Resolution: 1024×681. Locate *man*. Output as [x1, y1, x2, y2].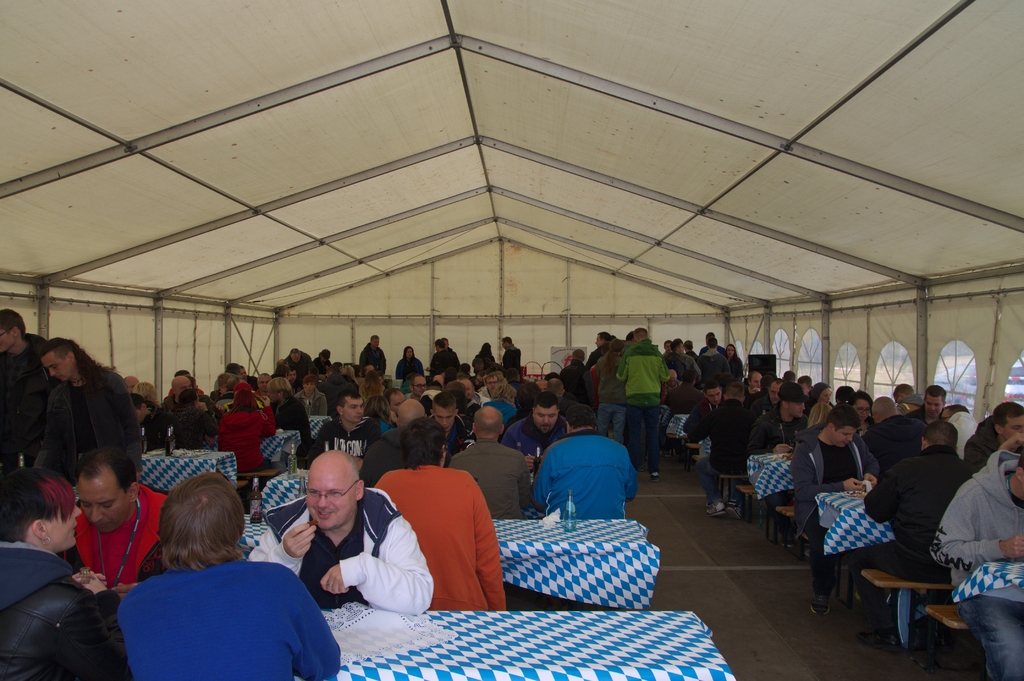
[471, 357, 492, 373].
